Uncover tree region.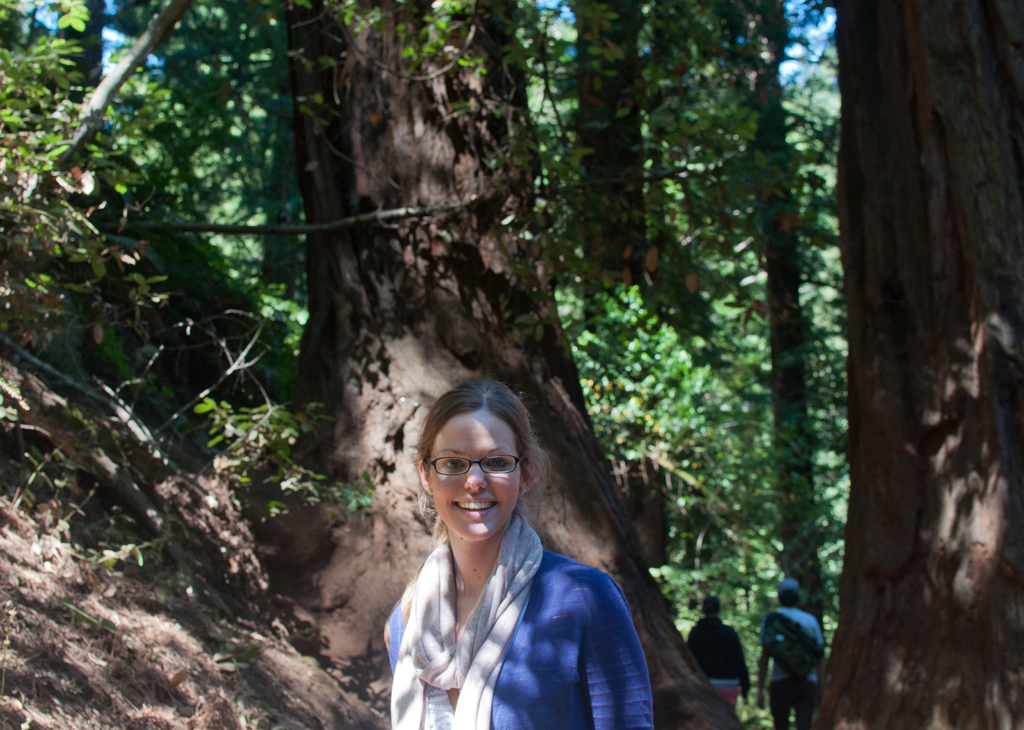
Uncovered: (left=107, top=0, right=965, bottom=729).
